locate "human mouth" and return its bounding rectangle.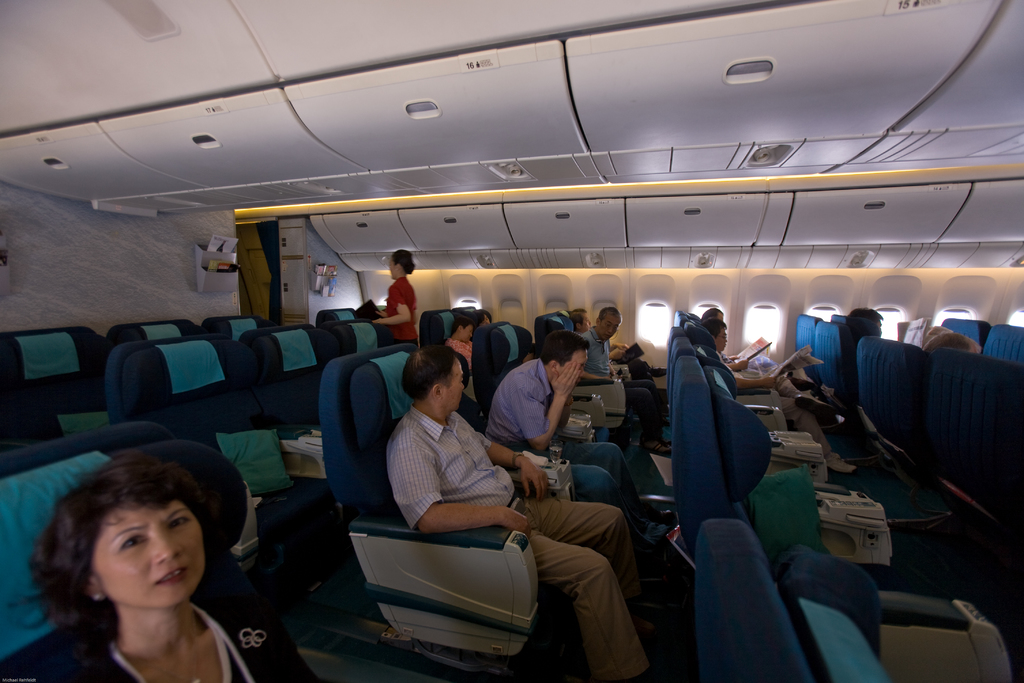
(149, 566, 193, 586).
